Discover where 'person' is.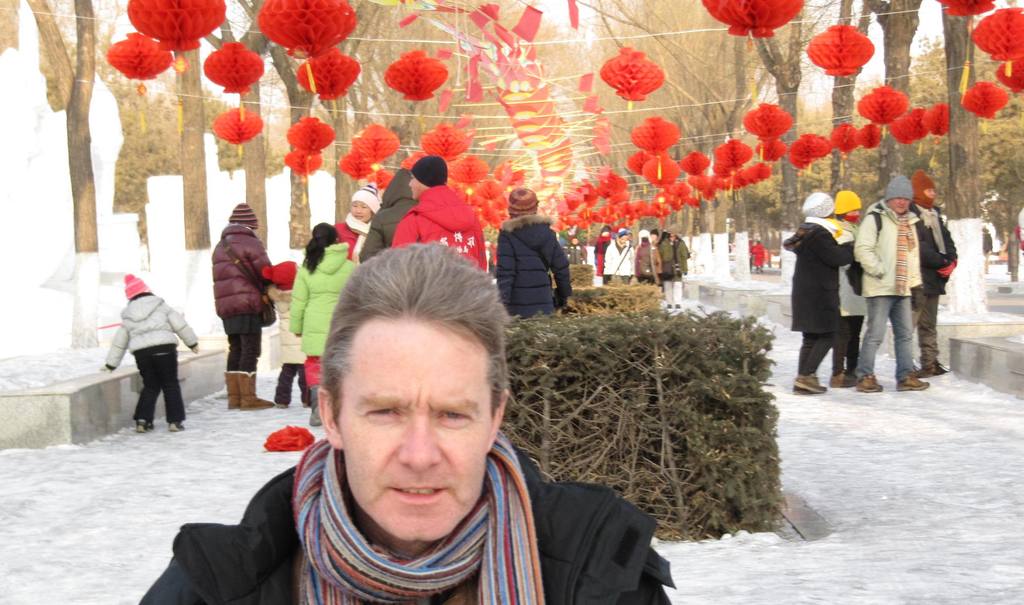
Discovered at box(861, 177, 934, 393).
